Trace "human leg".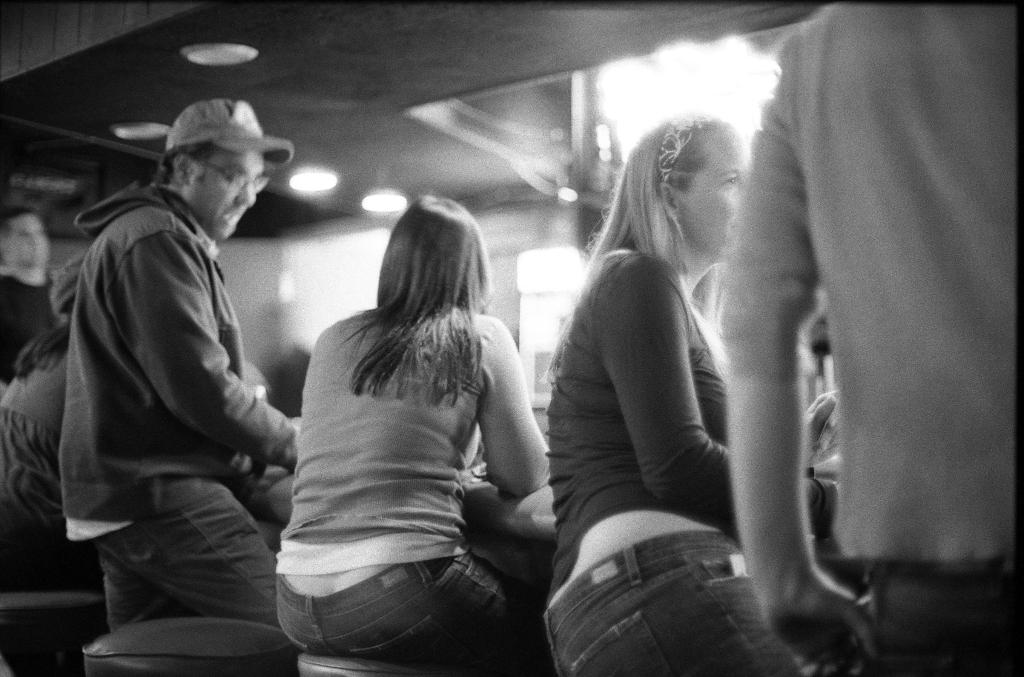
Traced to (x1=88, y1=490, x2=275, y2=626).
